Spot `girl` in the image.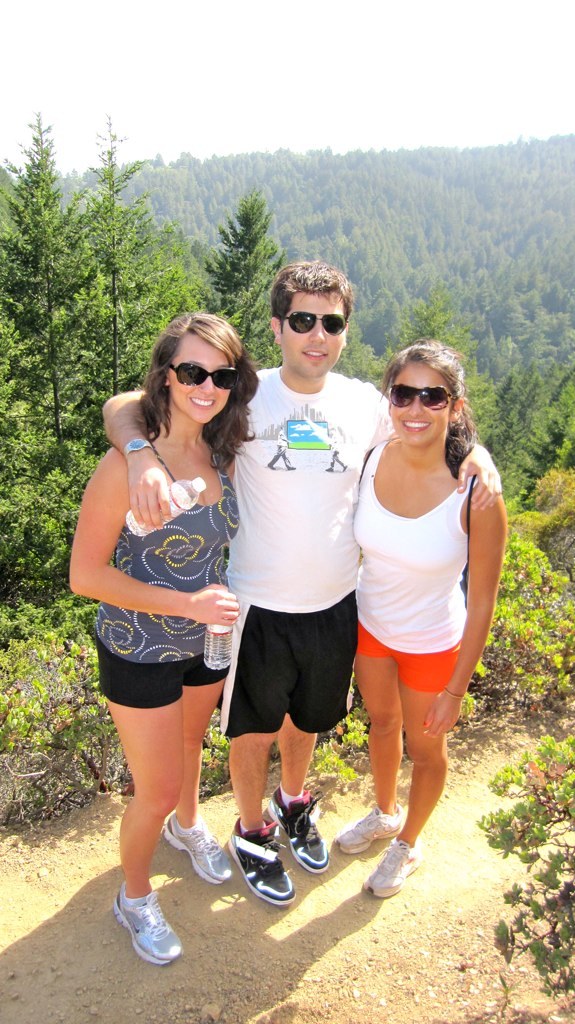
`girl` found at 353,345,504,900.
